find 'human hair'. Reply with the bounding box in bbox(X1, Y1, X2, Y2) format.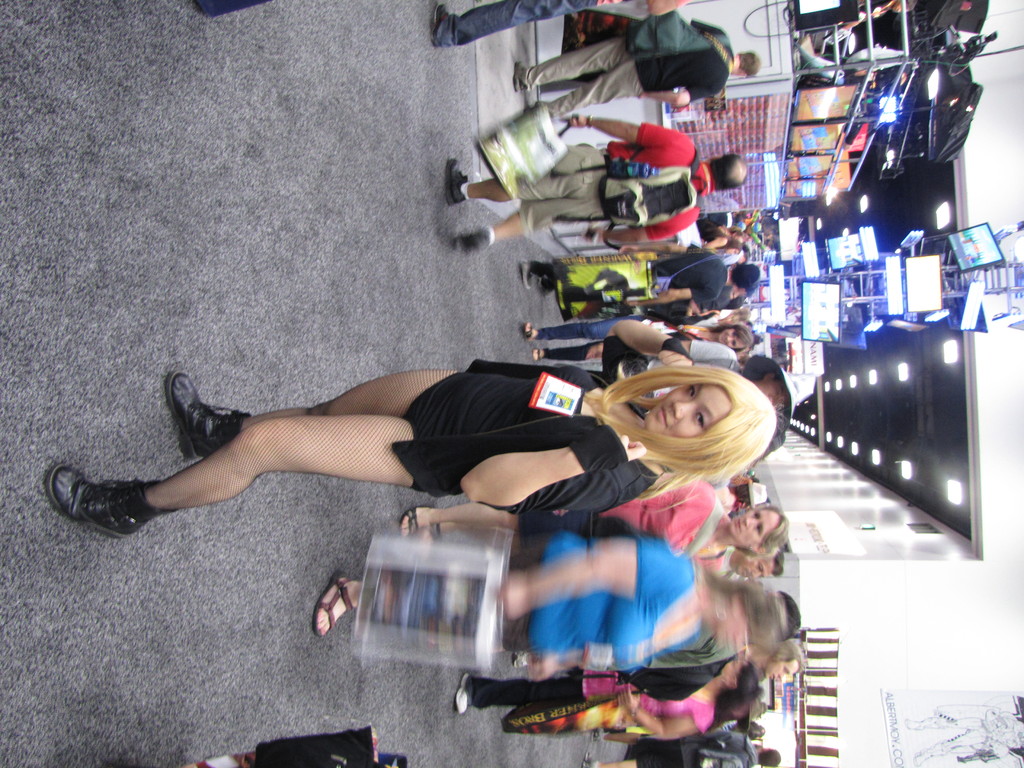
bbox(716, 234, 744, 252).
